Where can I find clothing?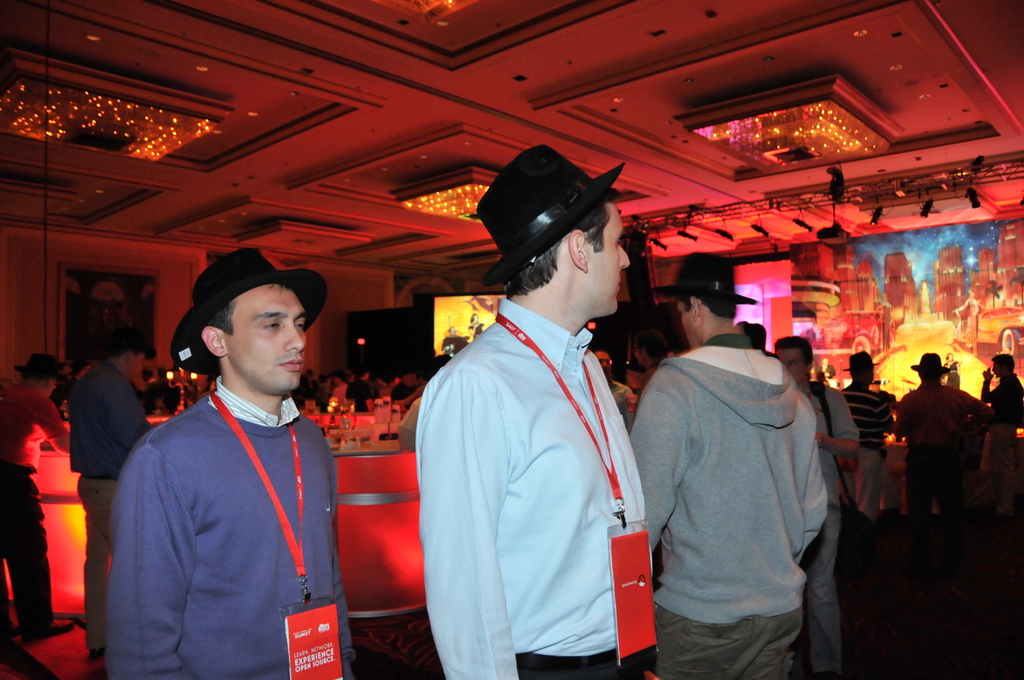
You can find it at (413, 255, 668, 678).
